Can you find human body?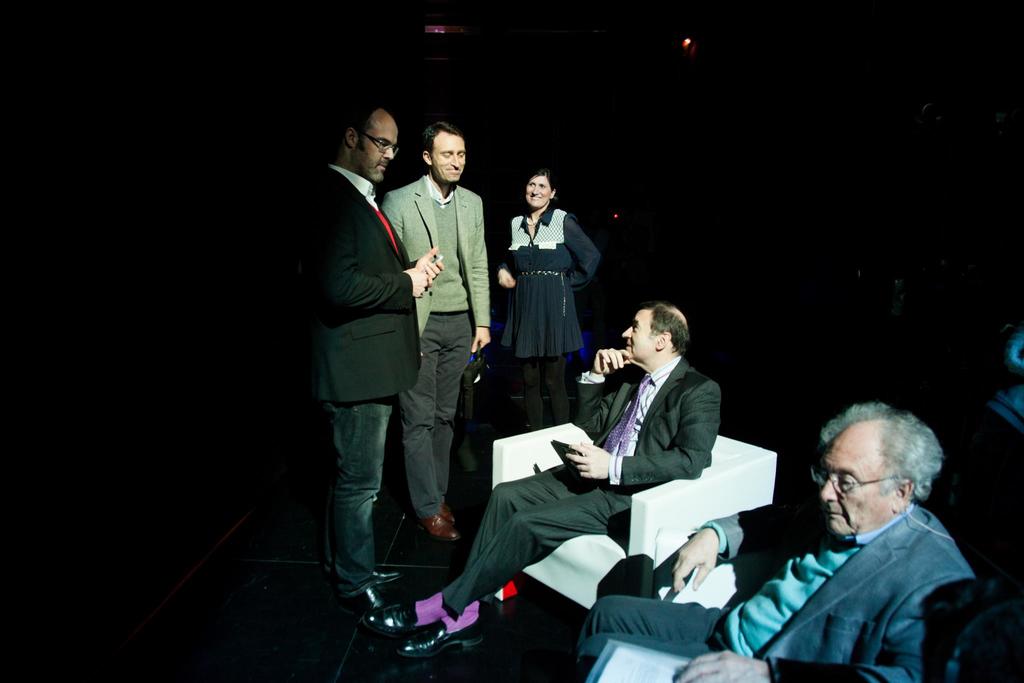
Yes, bounding box: 381,121,492,540.
